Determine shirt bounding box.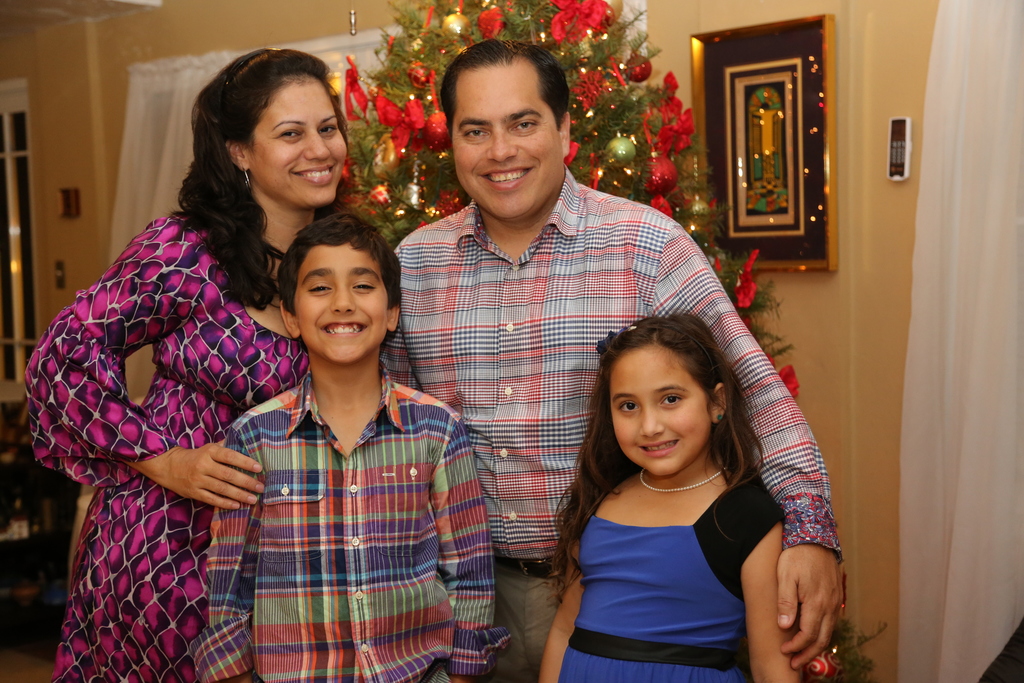
Determined: 160,309,492,662.
